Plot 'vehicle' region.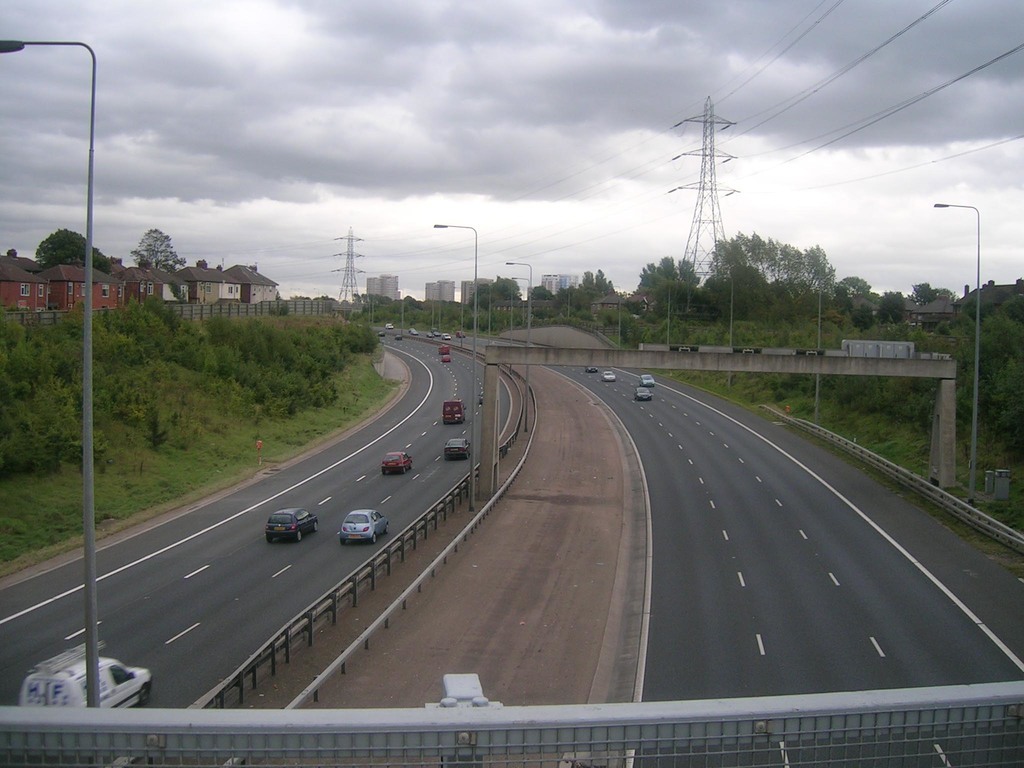
Plotted at bbox=[583, 364, 598, 373].
